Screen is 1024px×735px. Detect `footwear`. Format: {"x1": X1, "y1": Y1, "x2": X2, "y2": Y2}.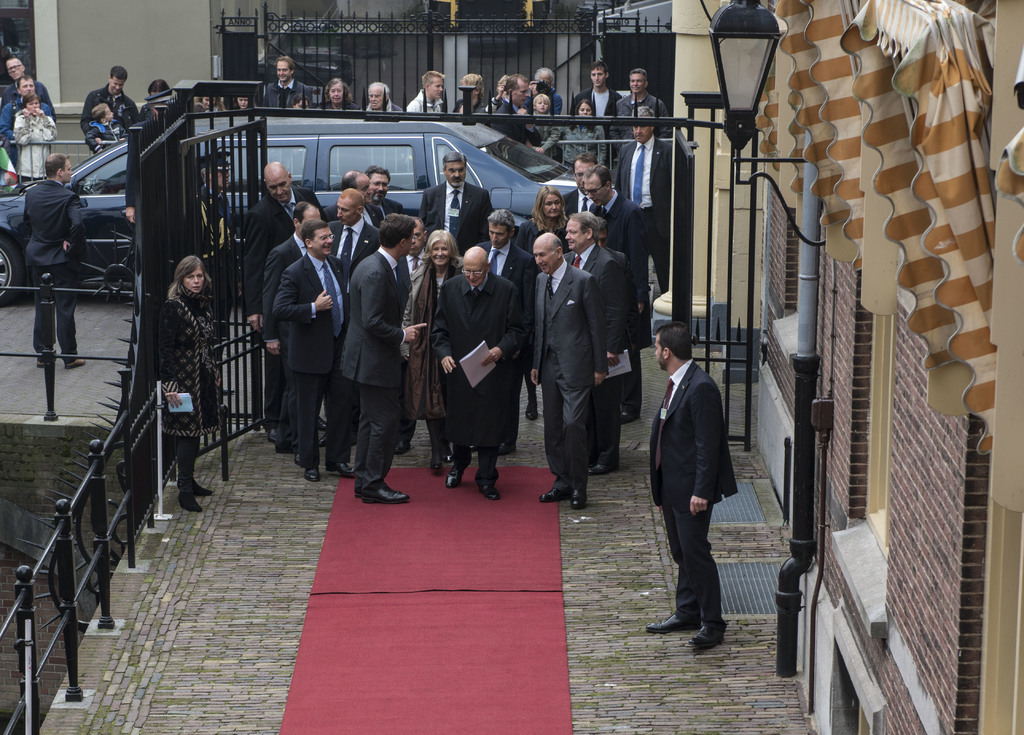
{"x1": 620, "y1": 407, "x2": 637, "y2": 421}.
